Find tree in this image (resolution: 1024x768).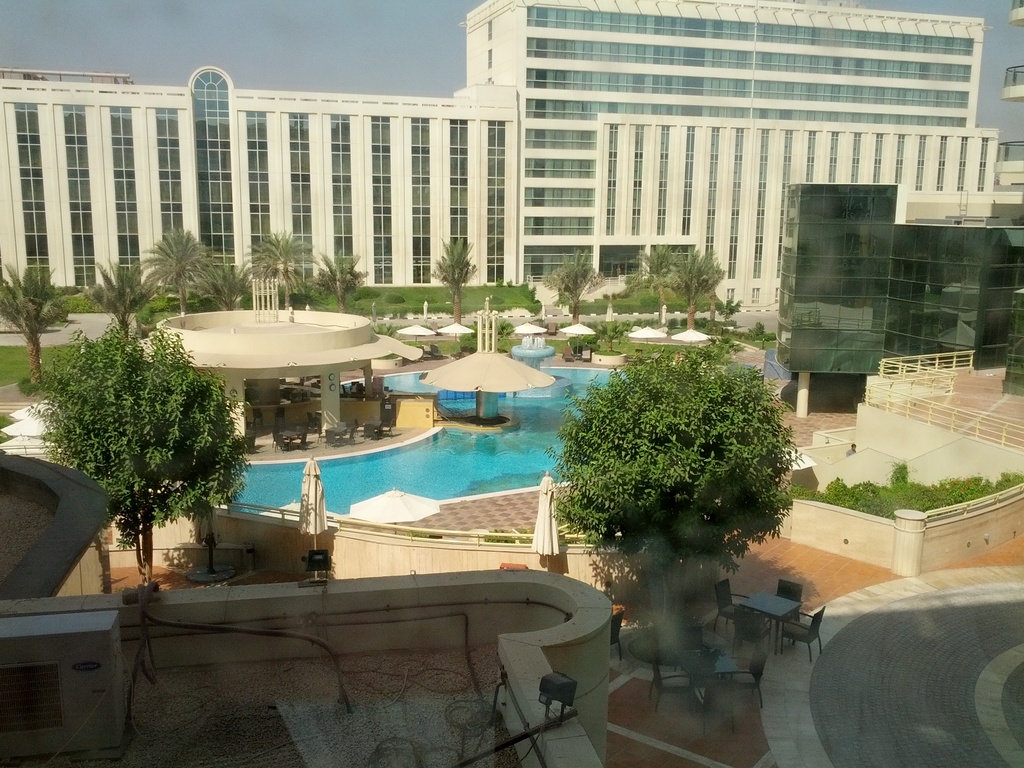
Rect(80, 258, 149, 345).
